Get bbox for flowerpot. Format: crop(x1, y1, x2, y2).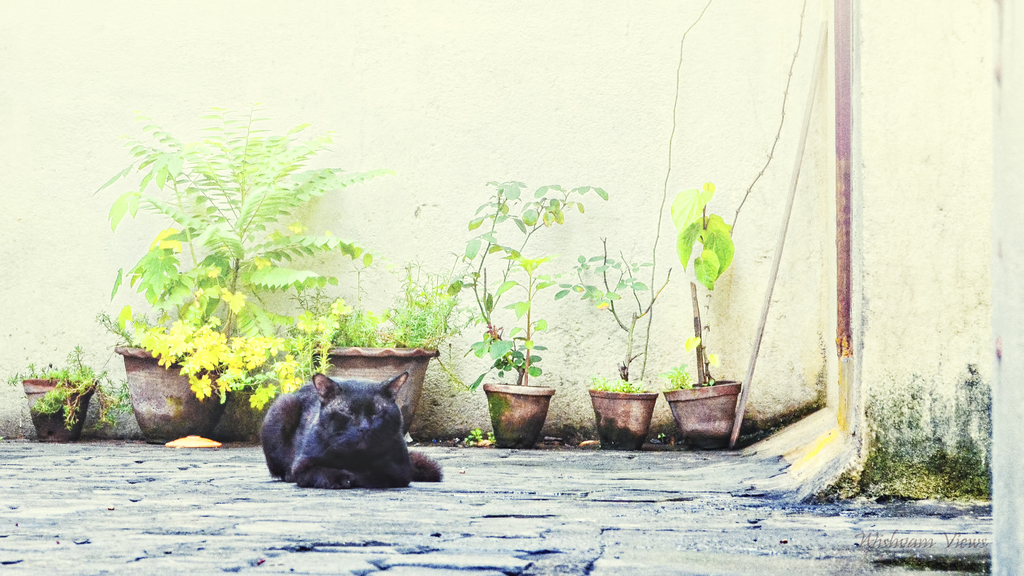
crop(583, 385, 655, 453).
